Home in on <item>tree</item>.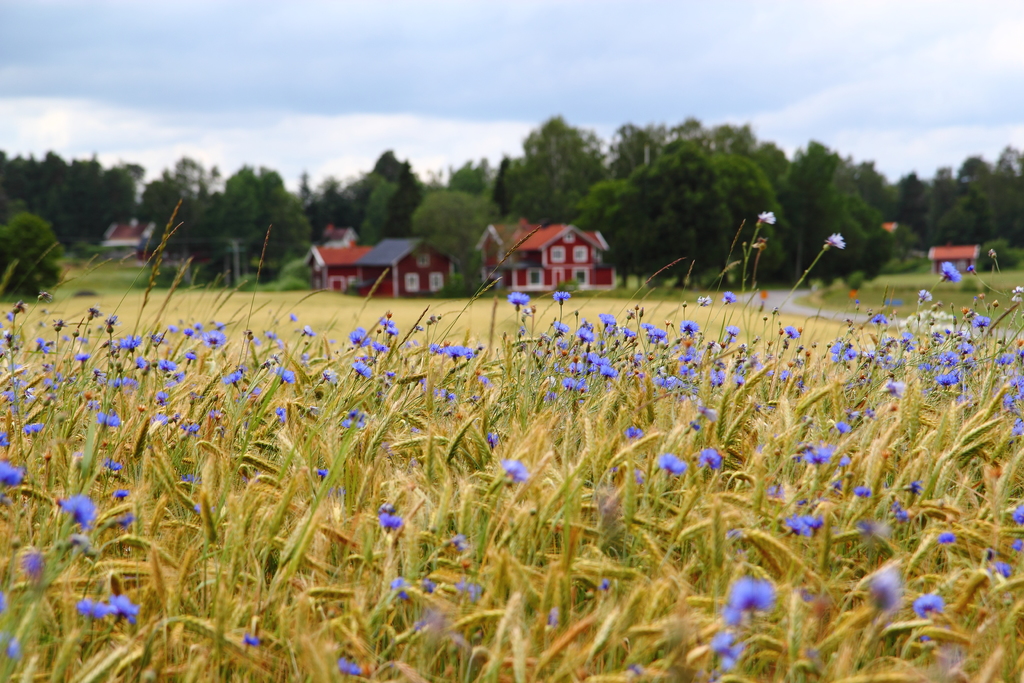
Homed in at region(371, 150, 423, 238).
